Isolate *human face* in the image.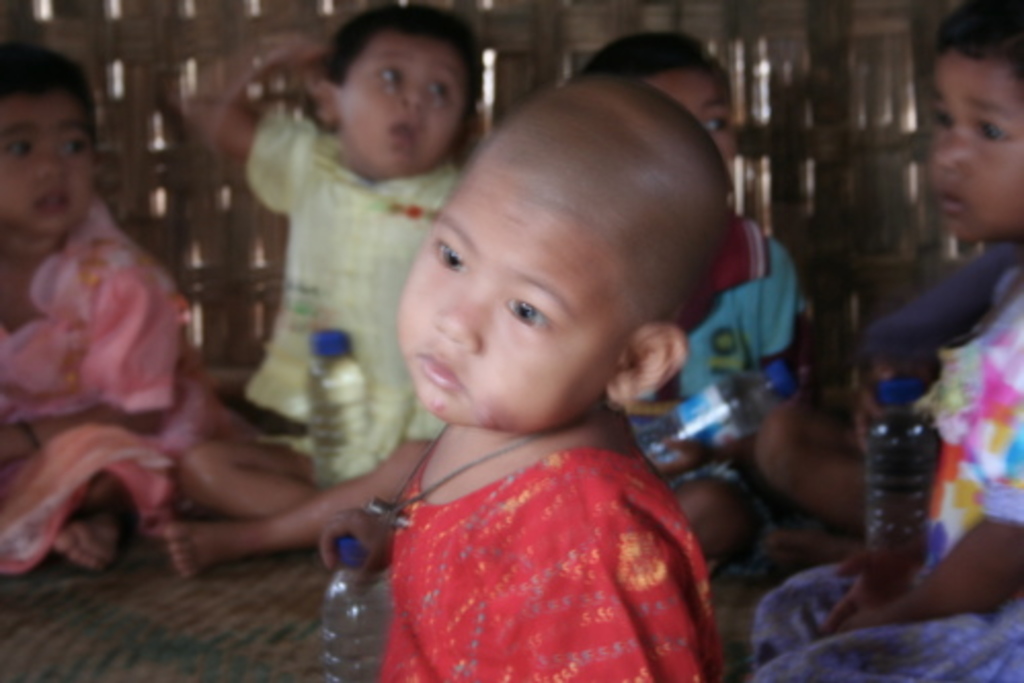
Isolated region: 334 29 470 174.
